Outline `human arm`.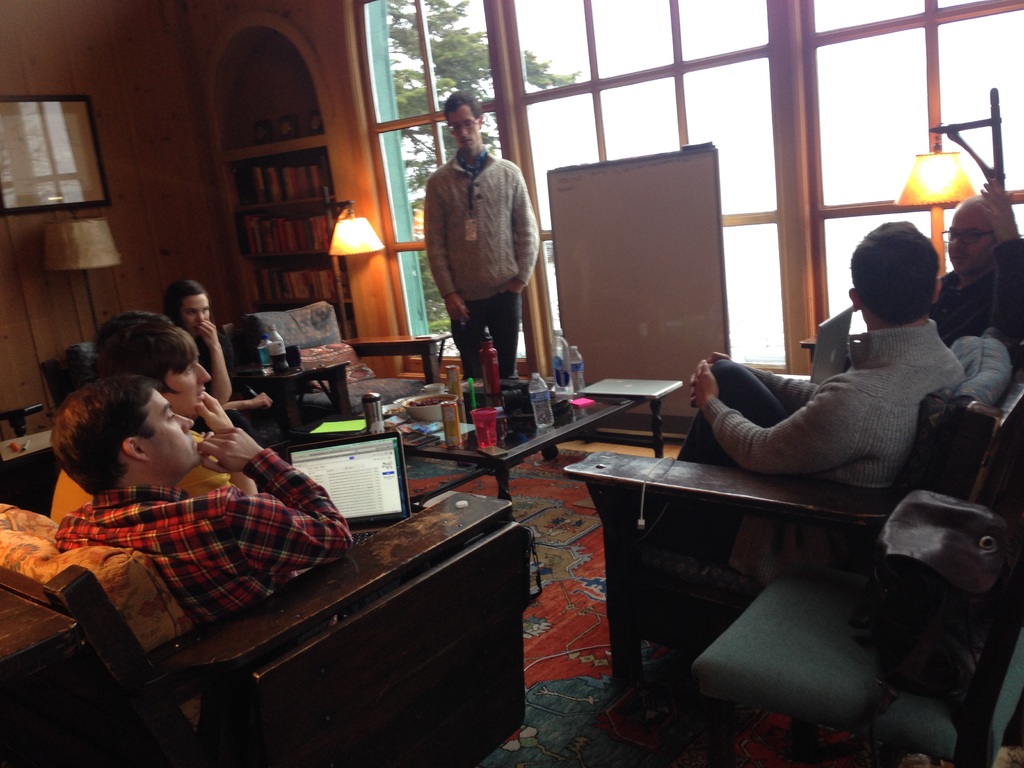
Outline: (232, 390, 274, 410).
